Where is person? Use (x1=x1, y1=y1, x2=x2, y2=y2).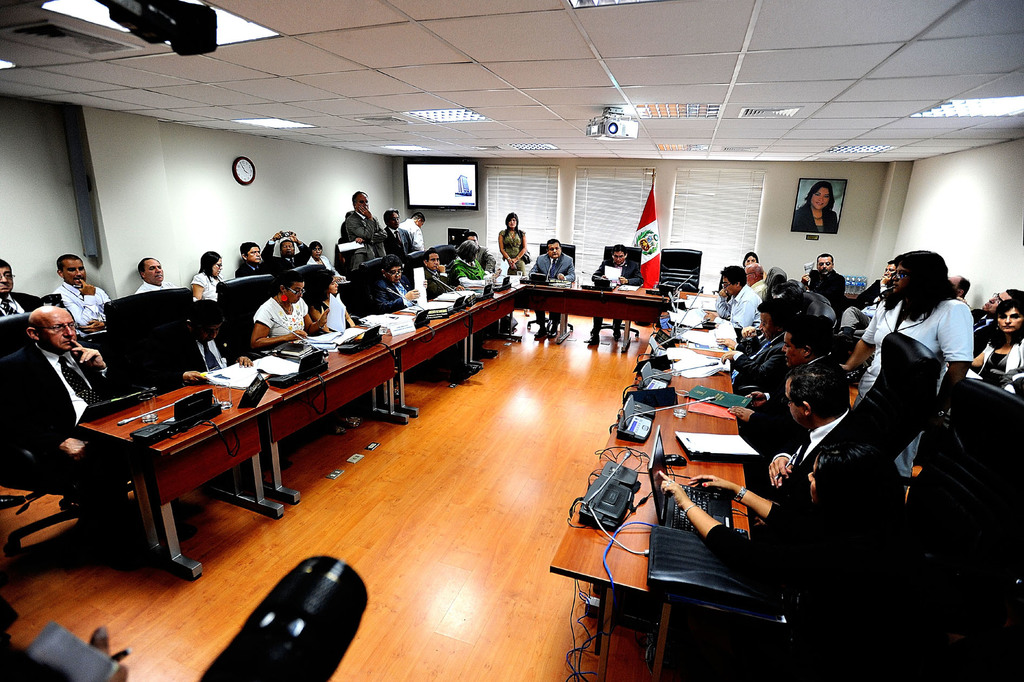
(x1=420, y1=250, x2=461, y2=296).
